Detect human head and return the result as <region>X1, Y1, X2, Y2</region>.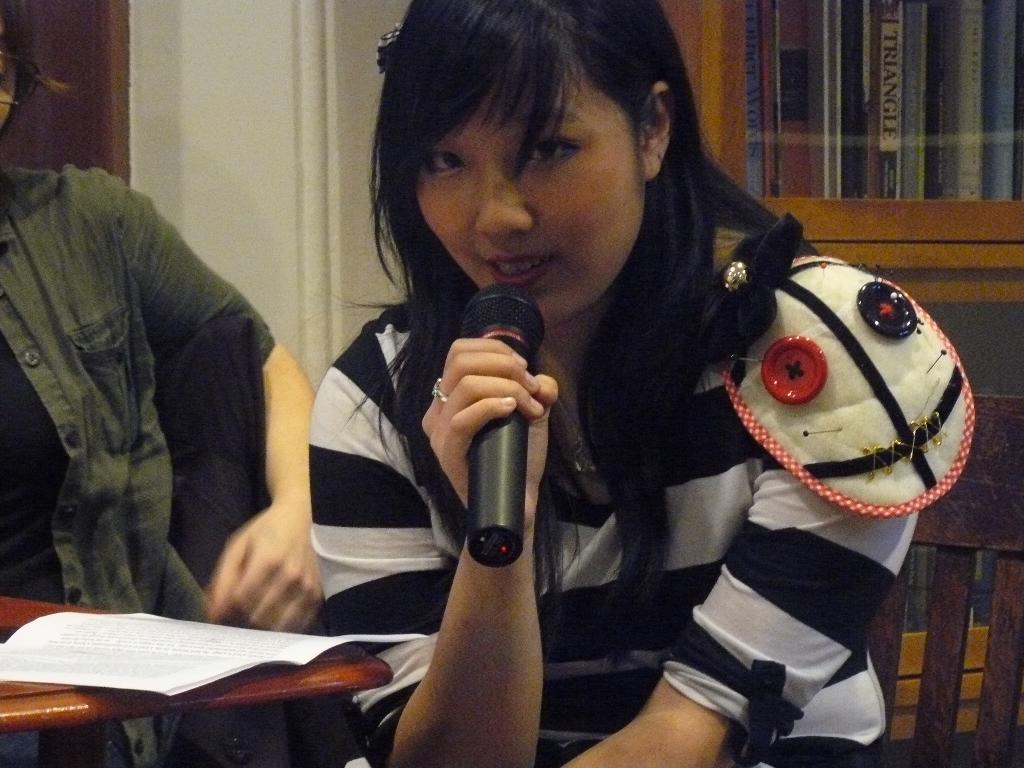
<region>363, 15, 714, 296</region>.
